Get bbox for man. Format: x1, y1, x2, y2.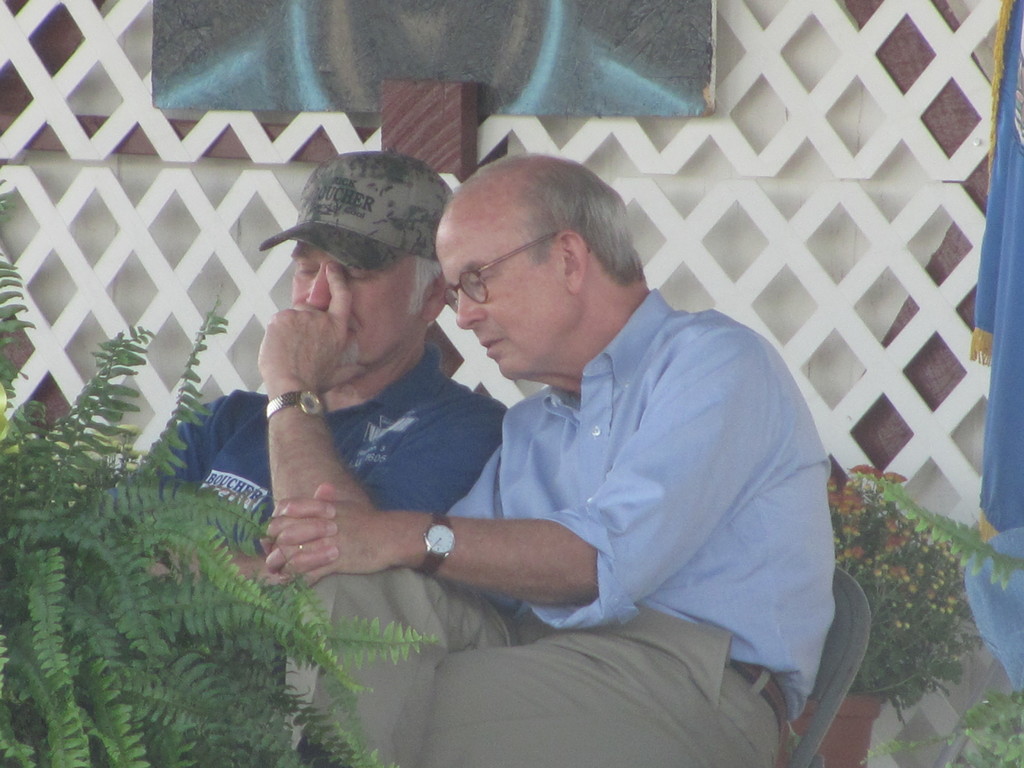
239, 144, 852, 730.
